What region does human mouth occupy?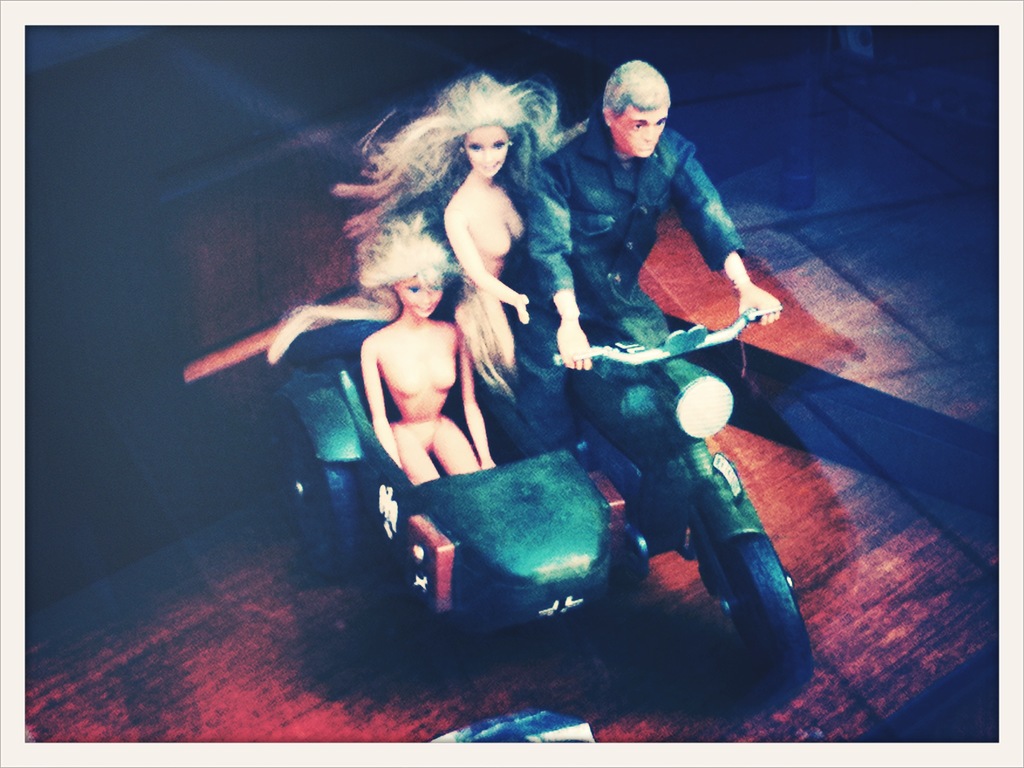
<region>648, 148, 649, 149</region>.
